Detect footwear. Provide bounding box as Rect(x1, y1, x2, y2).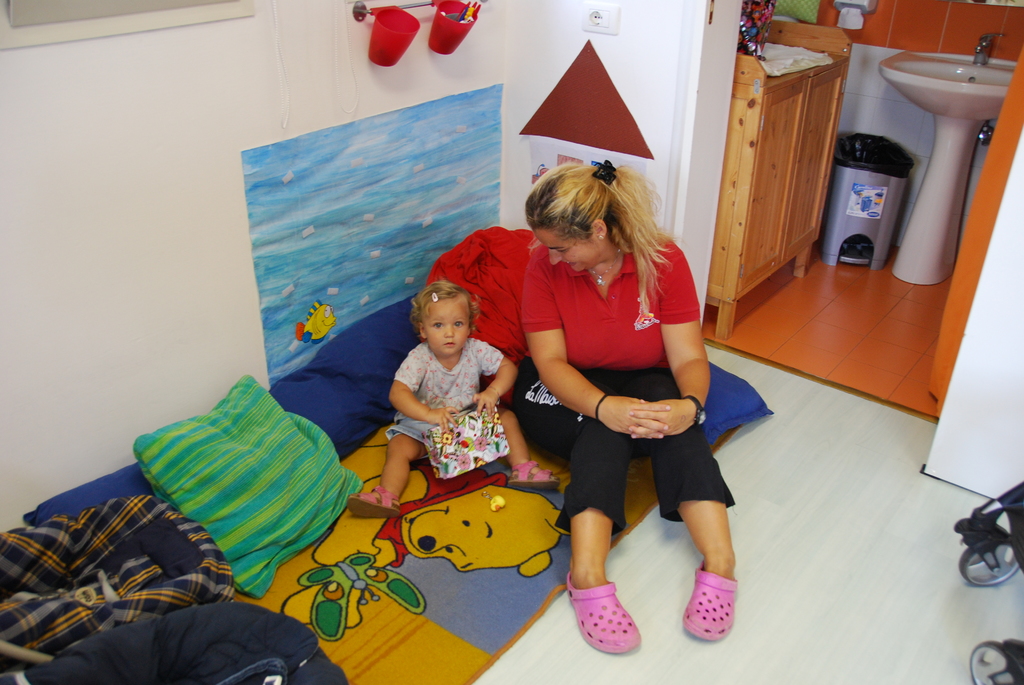
Rect(684, 562, 733, 641).
